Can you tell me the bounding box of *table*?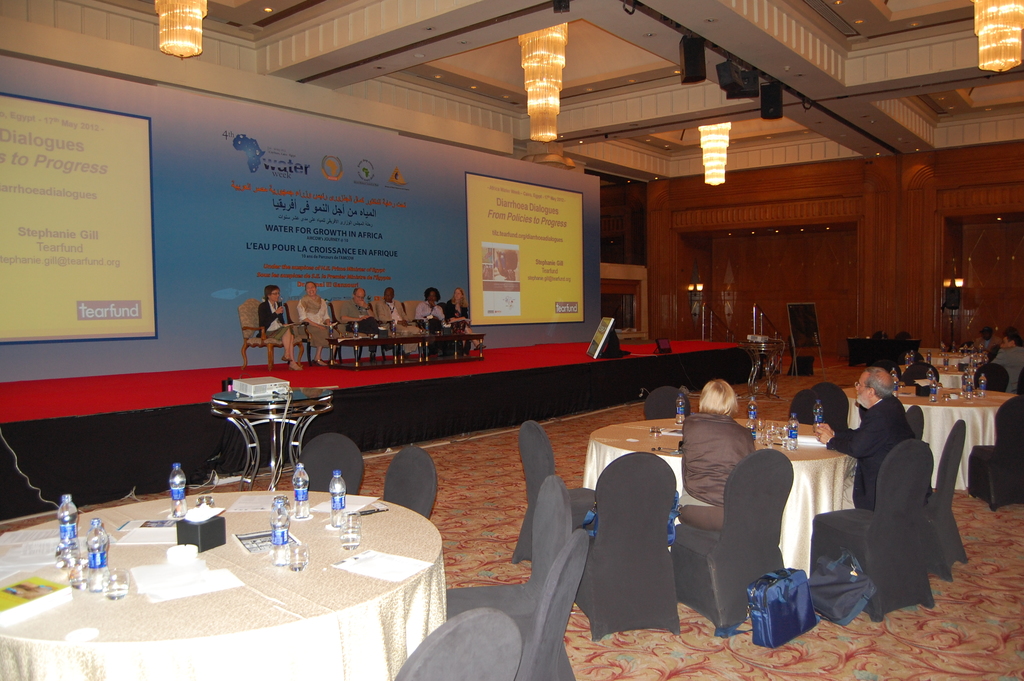
[left=214, top=388, right=329, bottom=490].
